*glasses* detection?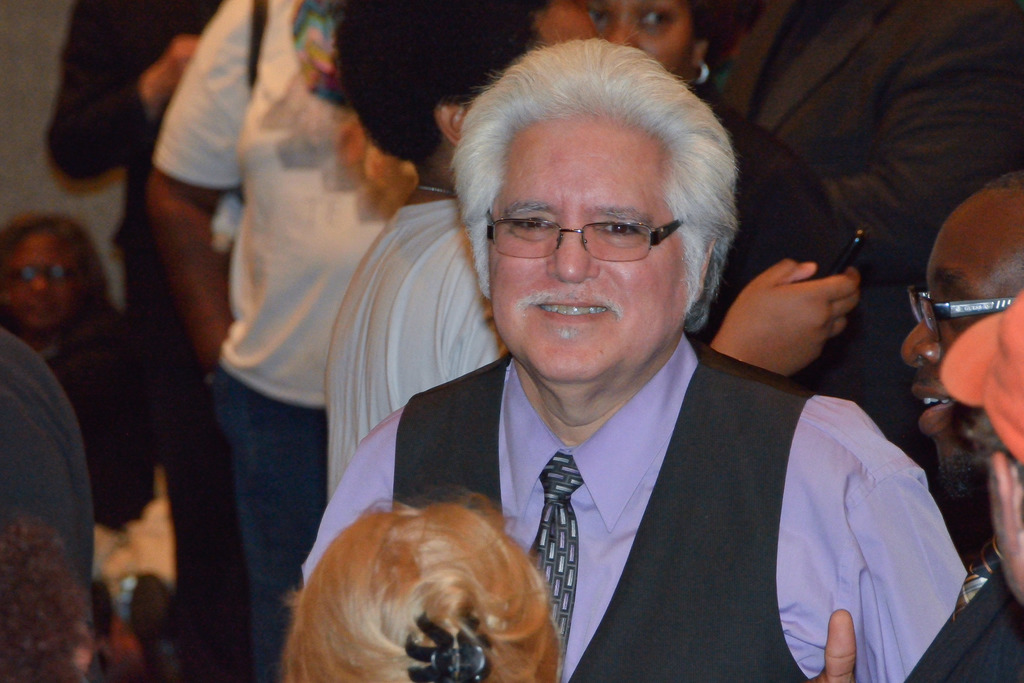
Rect(904, 283, 1020, 350)
